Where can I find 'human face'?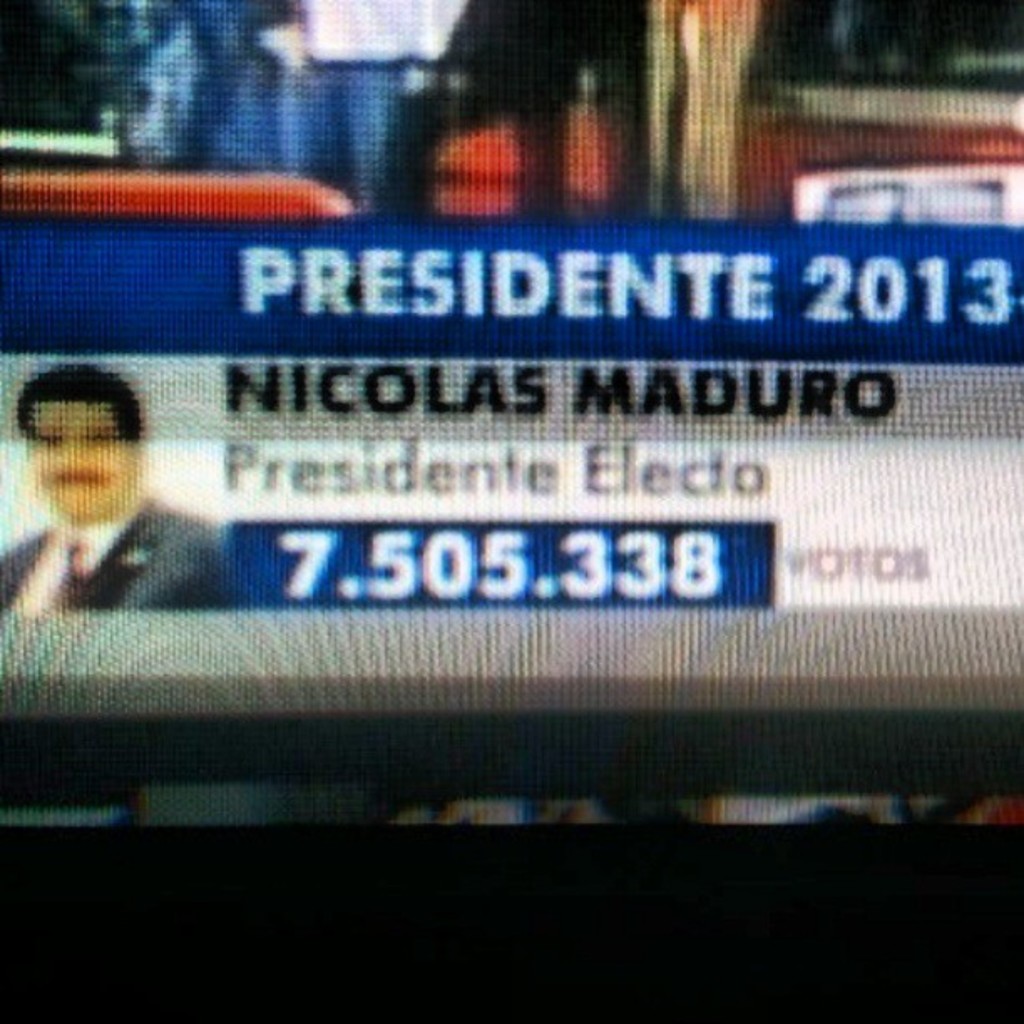
You can find it at 23, 392, 137, 534.
